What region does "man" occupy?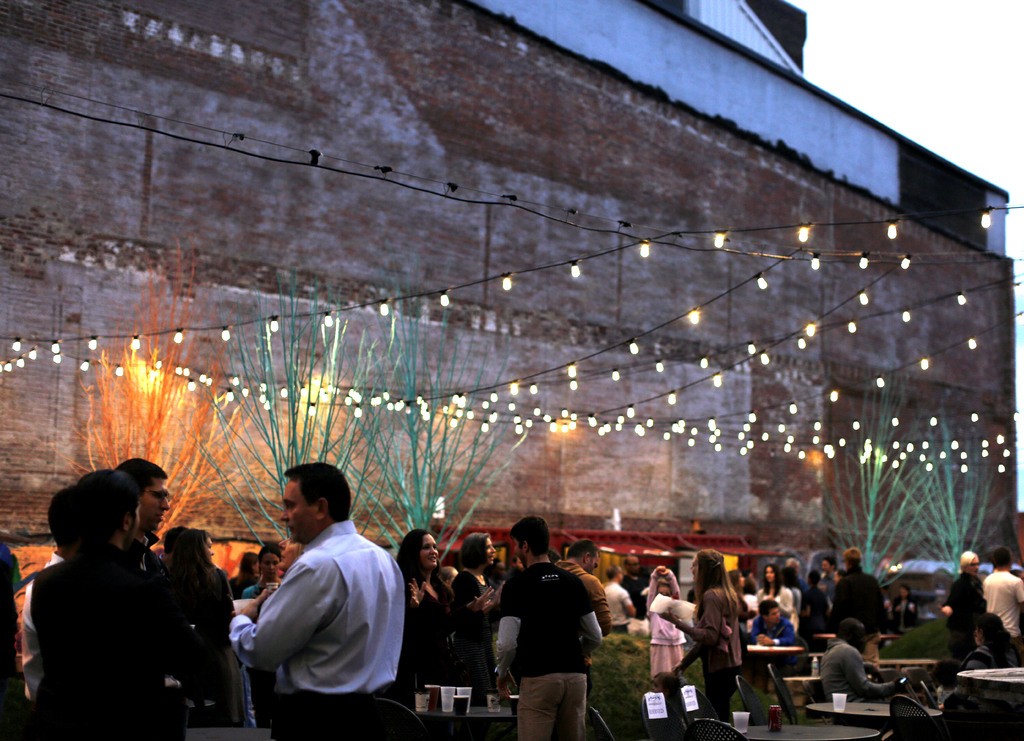
bbox(495, 517, 606, 740).
